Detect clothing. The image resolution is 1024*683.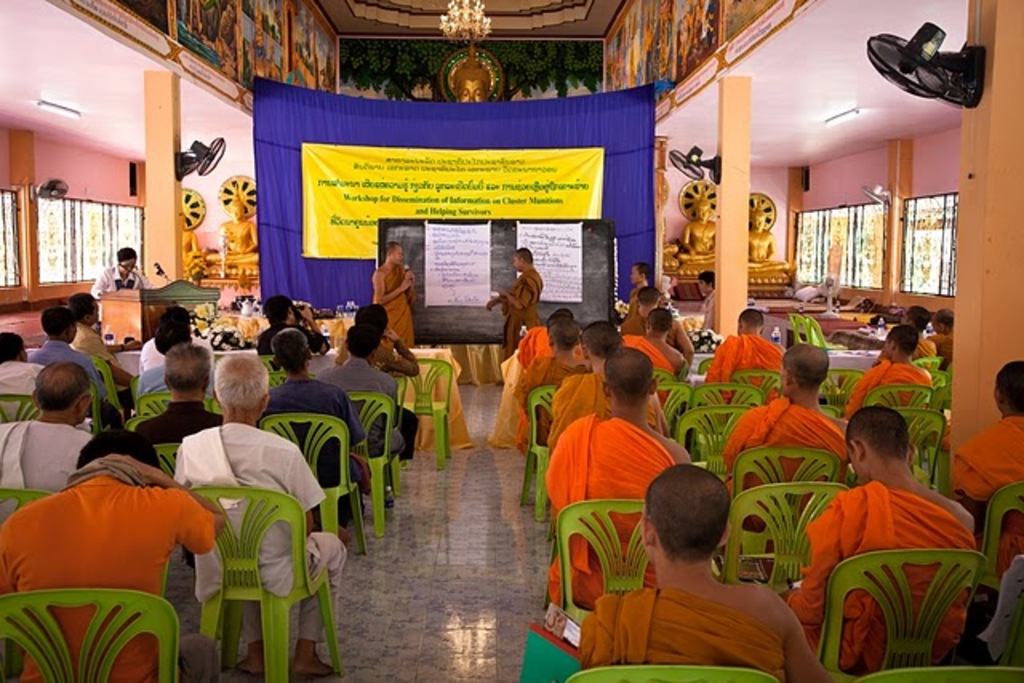
270 376 358 488.
